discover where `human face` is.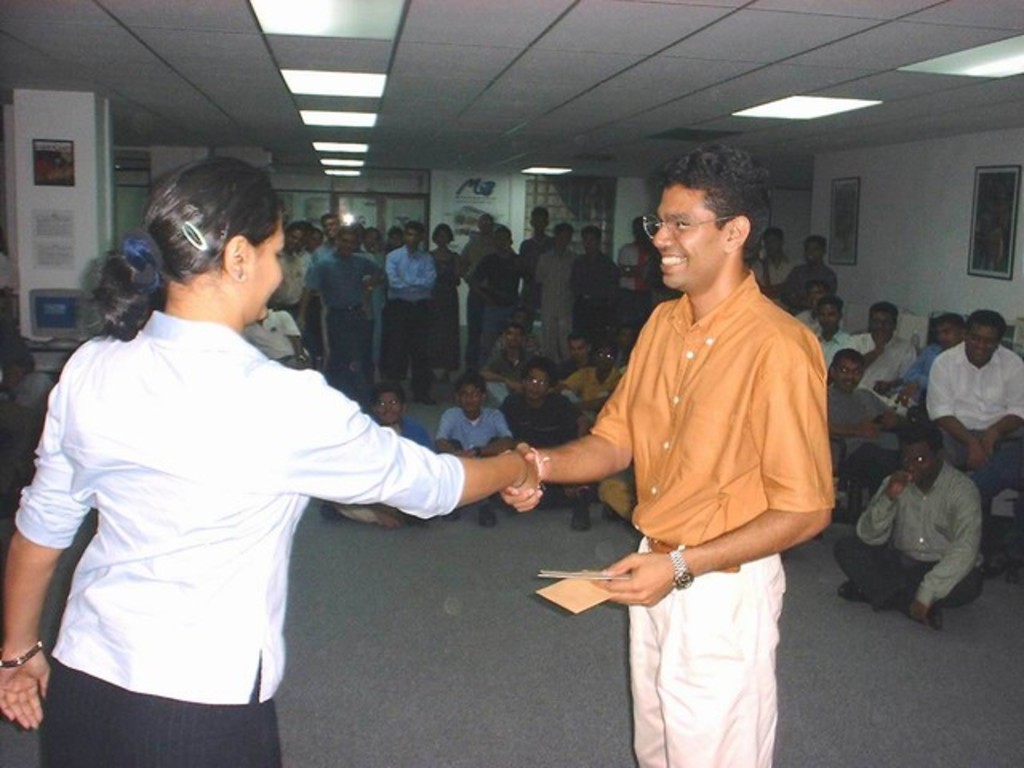
Discovered at crop(251, 211, 283, 325).
